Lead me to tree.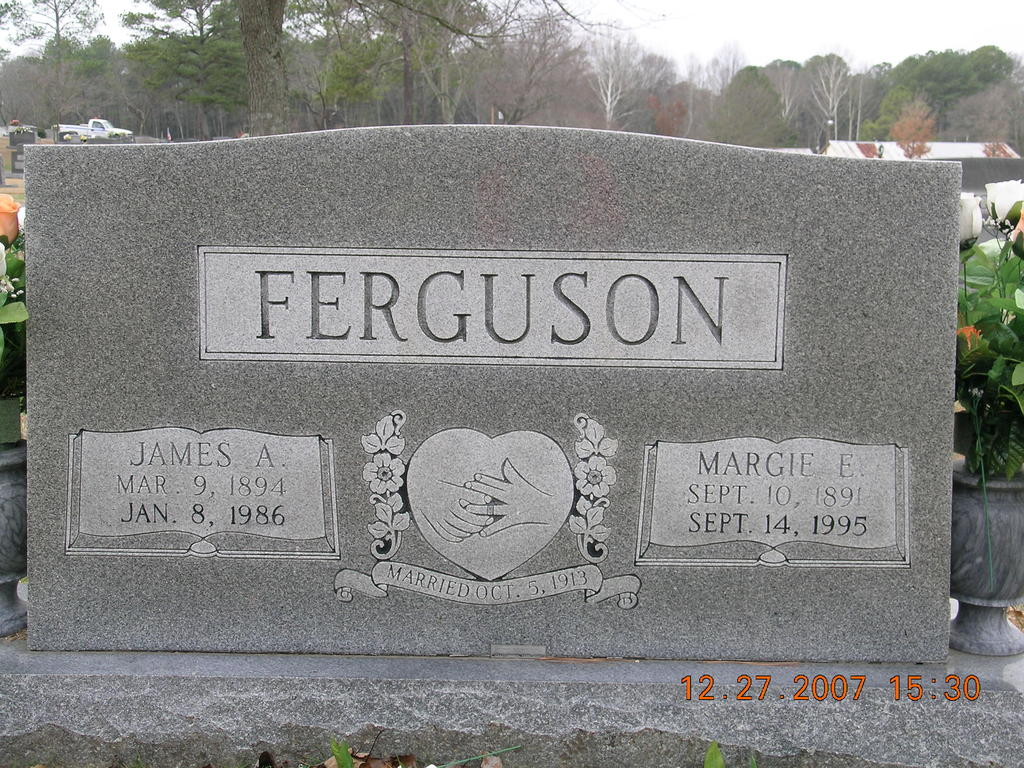
Lead to 123:0:239:144.
